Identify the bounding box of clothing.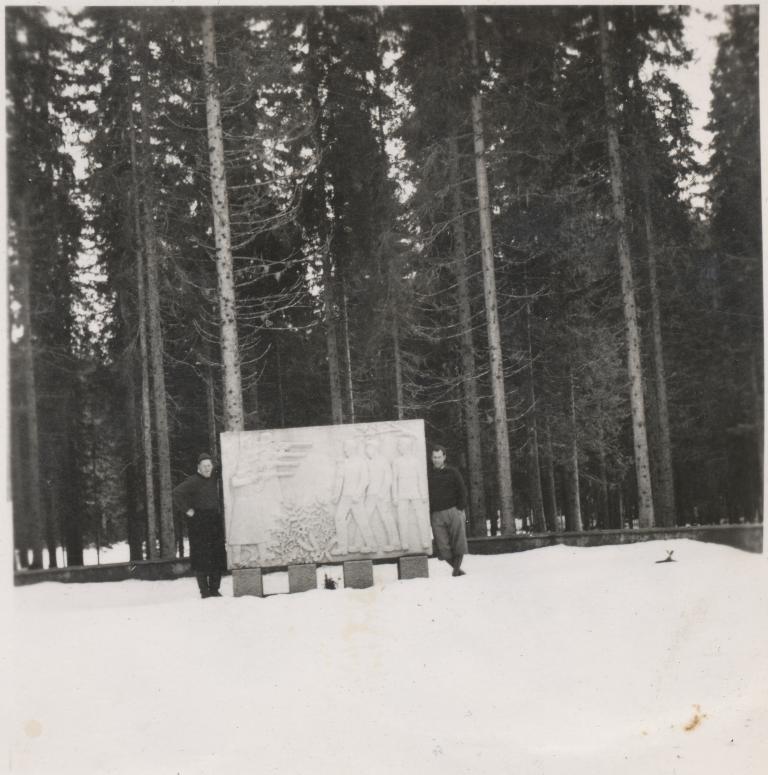
<bbox>427, 465, 466, 554</bbox>.
